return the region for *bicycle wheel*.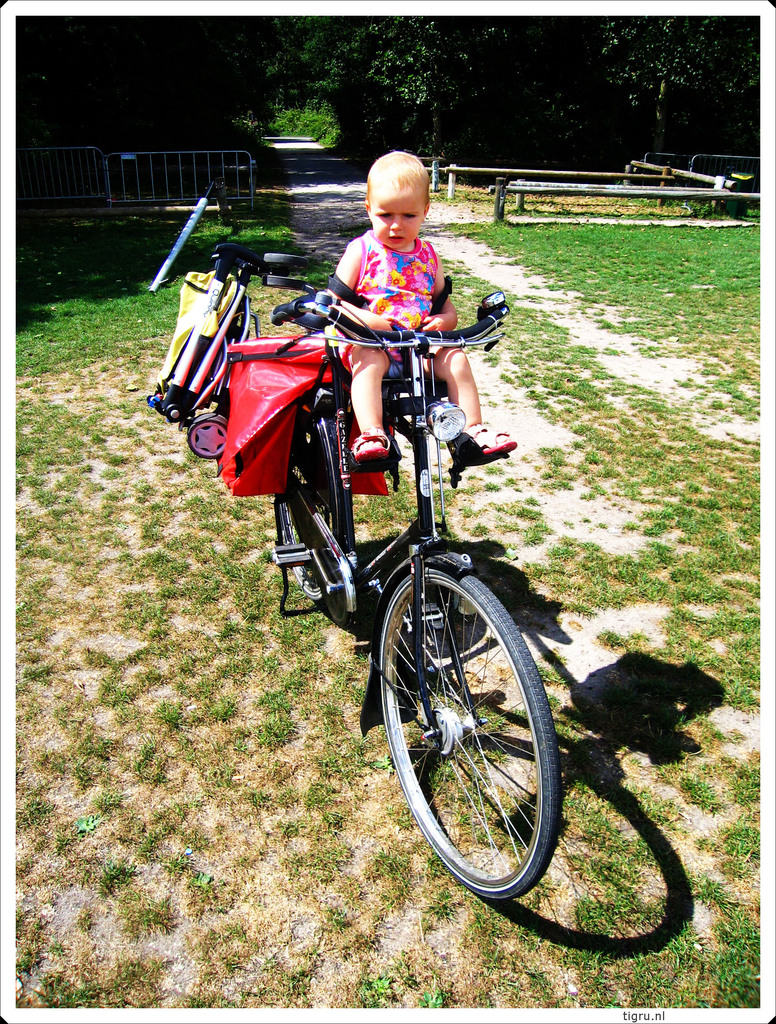
select_region(186, 406, 233, 455).
